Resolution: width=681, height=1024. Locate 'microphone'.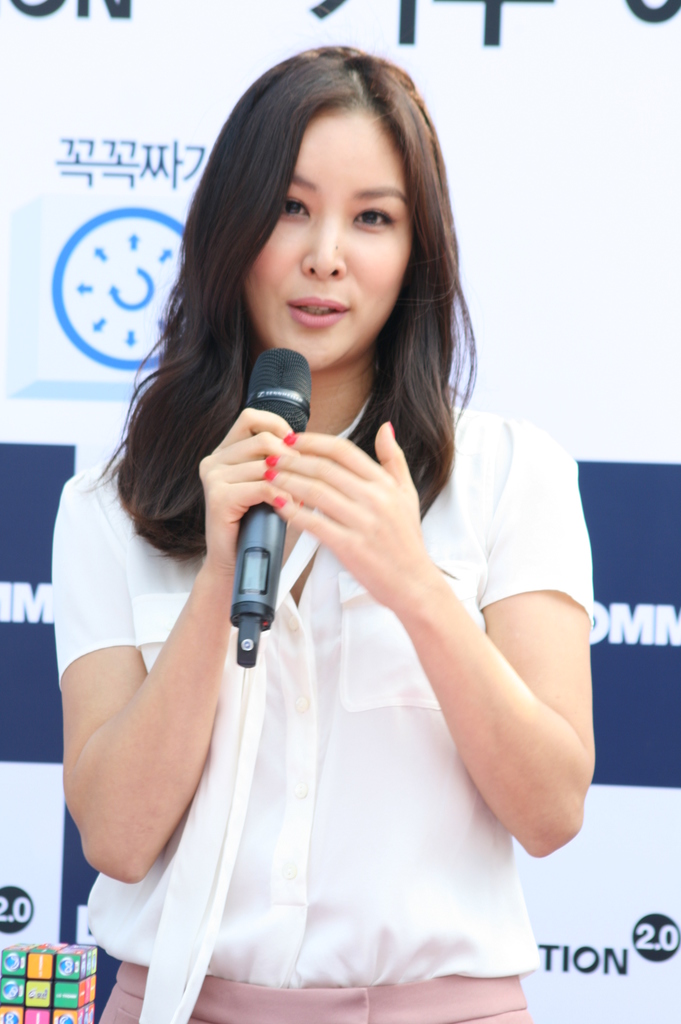
227,344,311,666.
